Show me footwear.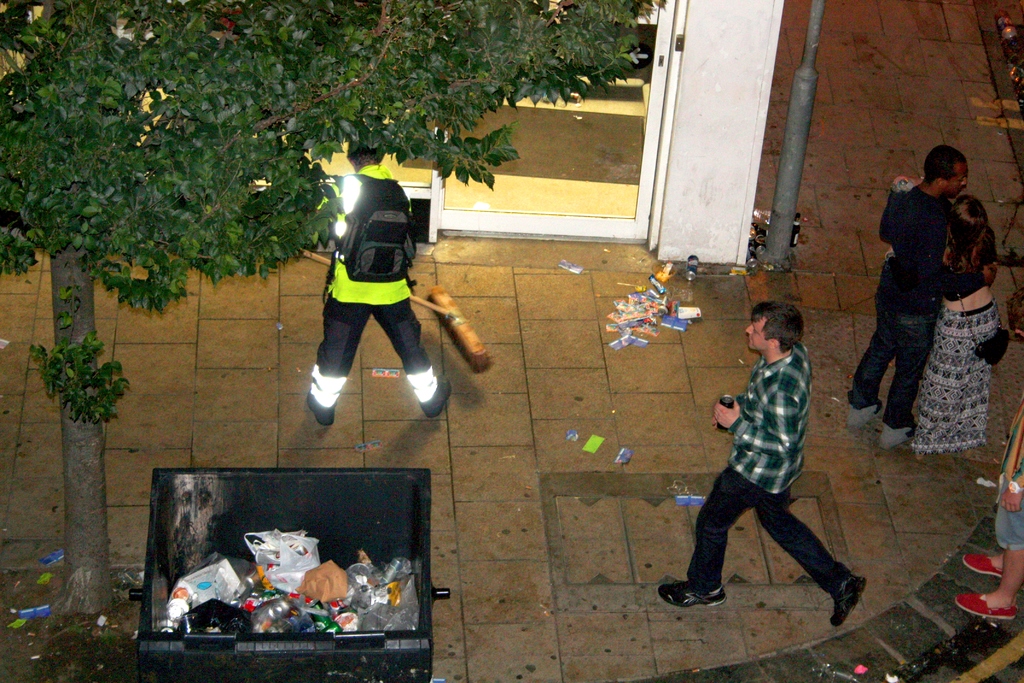
footwear is here: rect(826, 572, 866, 625).
